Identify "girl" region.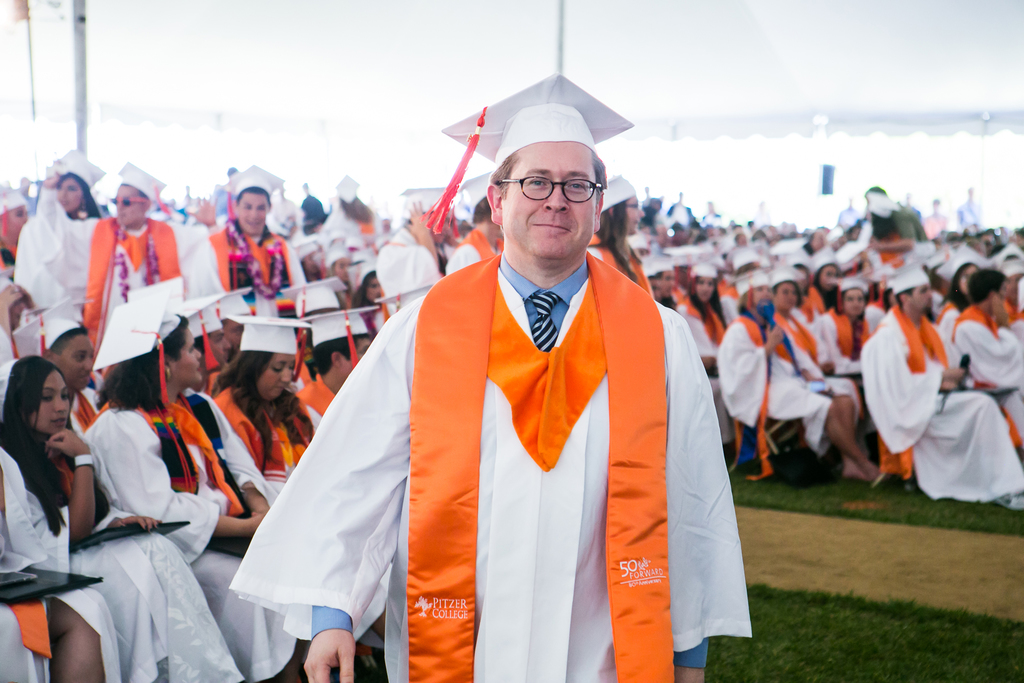
Region: pyautogui.locateOnScreen(726, 267, 885, 483).
